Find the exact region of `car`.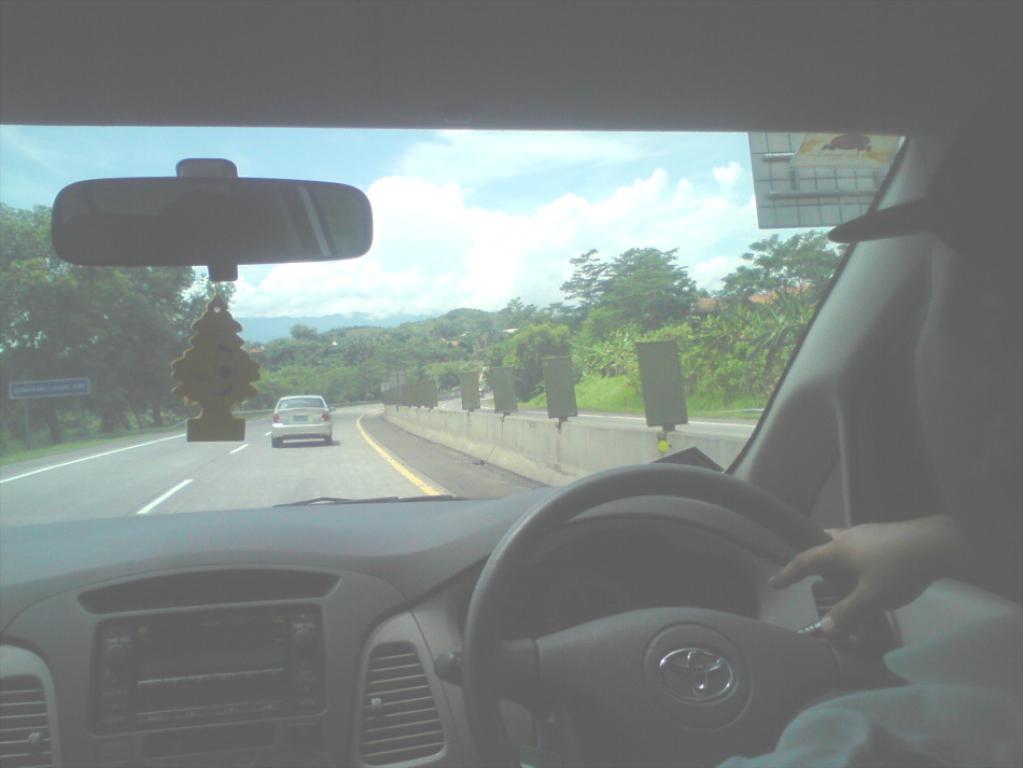
Exact region: crop(268, 394, 335, 446).
